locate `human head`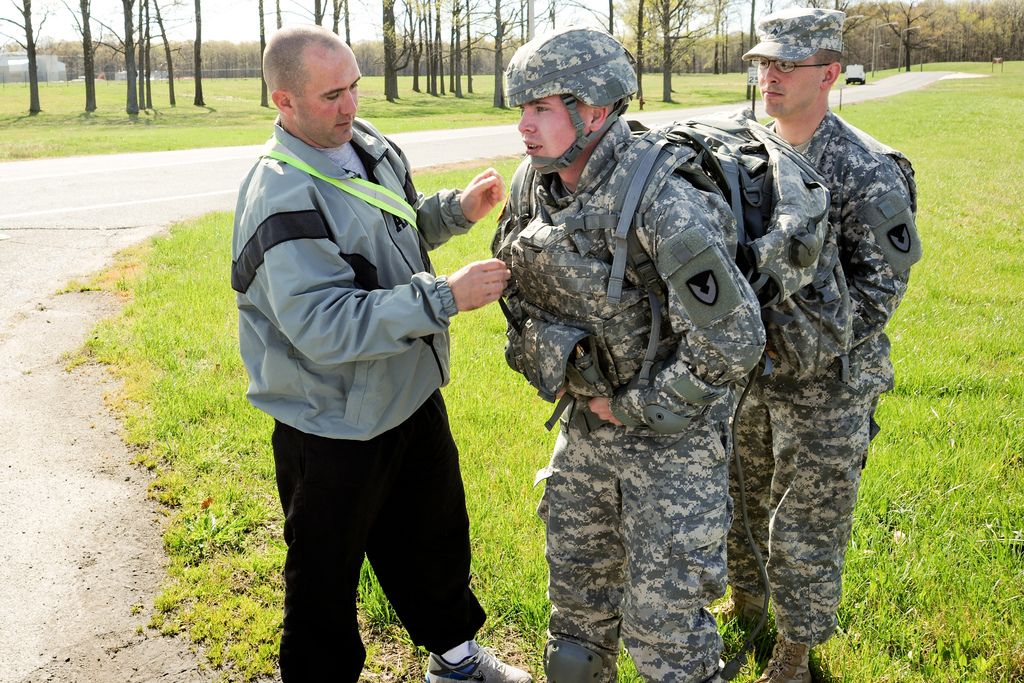
rect(738, 5, 844, 119)
